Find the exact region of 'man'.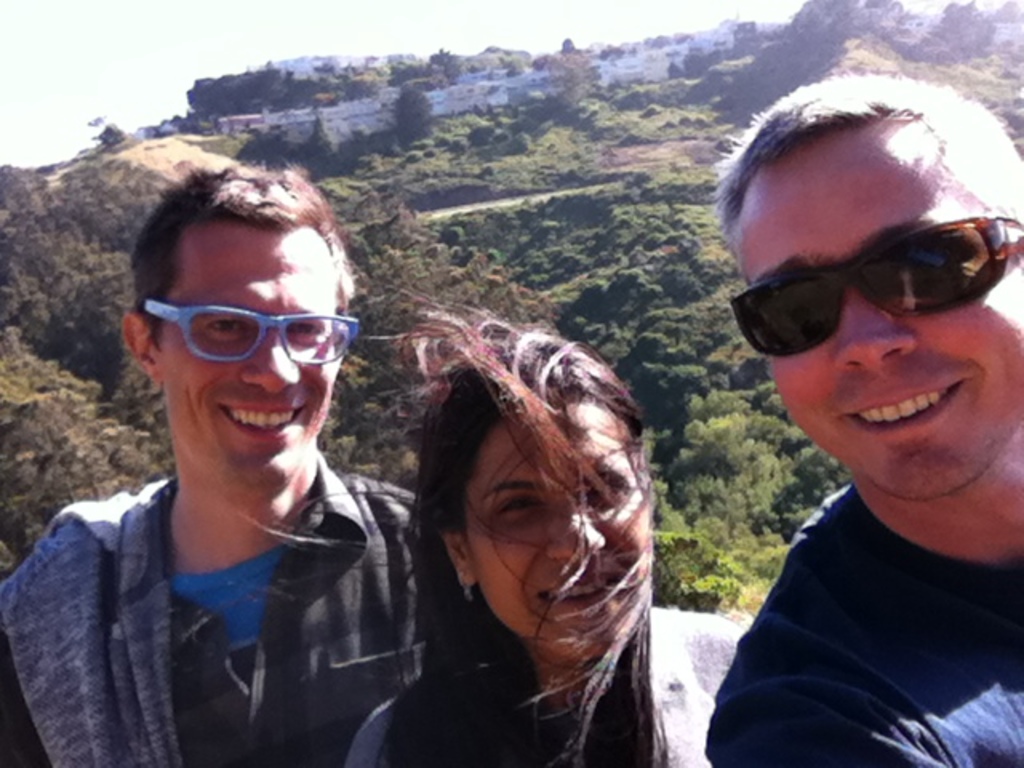
Exact region: x1=0 y1=158 x2=432 y2=766.
